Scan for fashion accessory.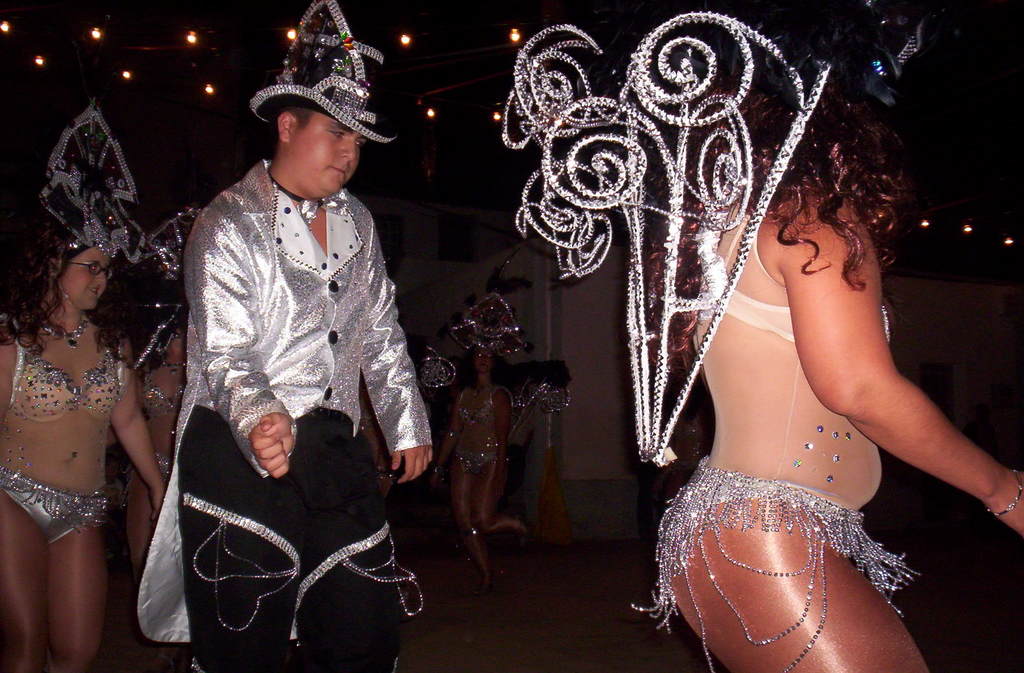
Scan result: 510, 361, 573, 438.
